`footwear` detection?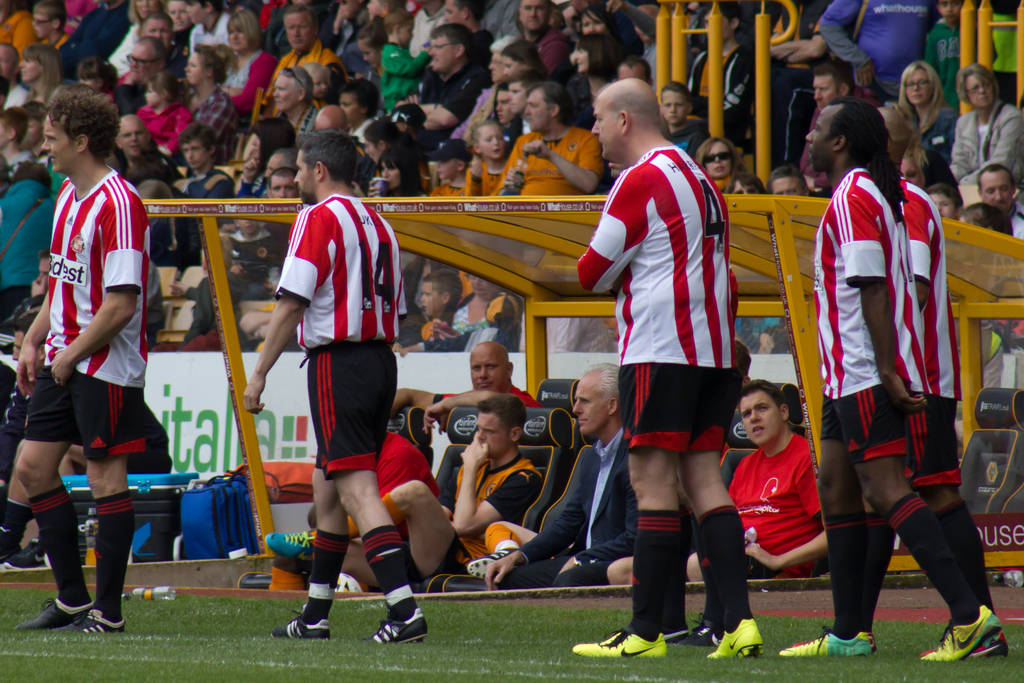
detection(467, 548, 513, 579)
